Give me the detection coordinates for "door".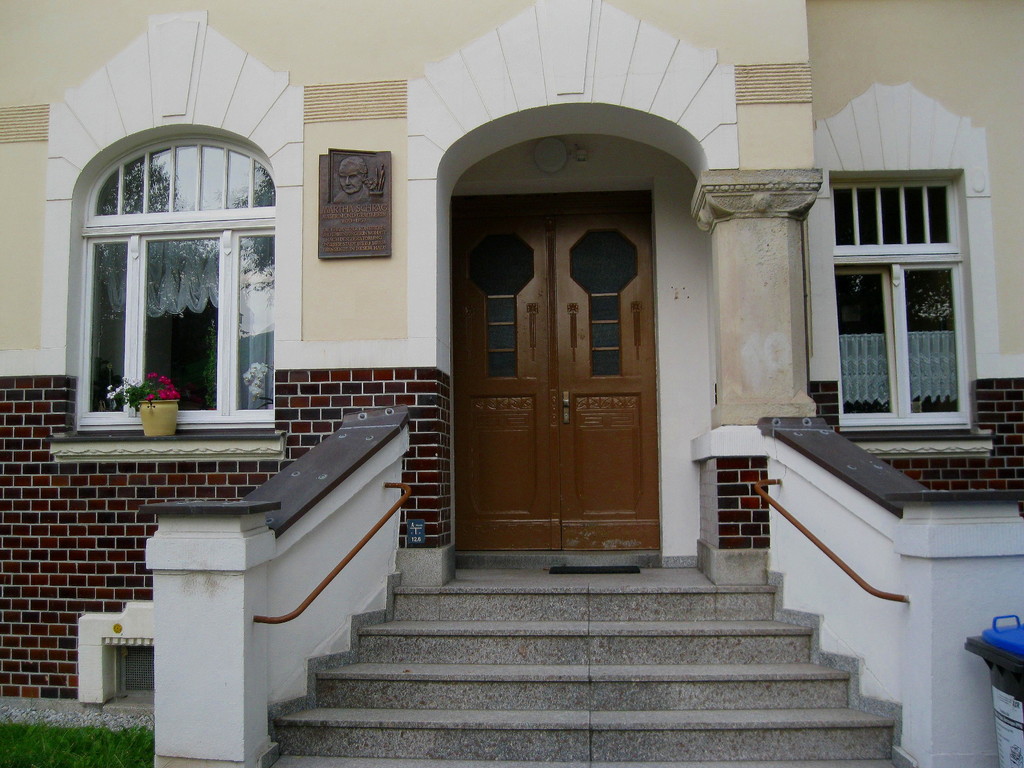
Rect(448, 188, 660, 552).
